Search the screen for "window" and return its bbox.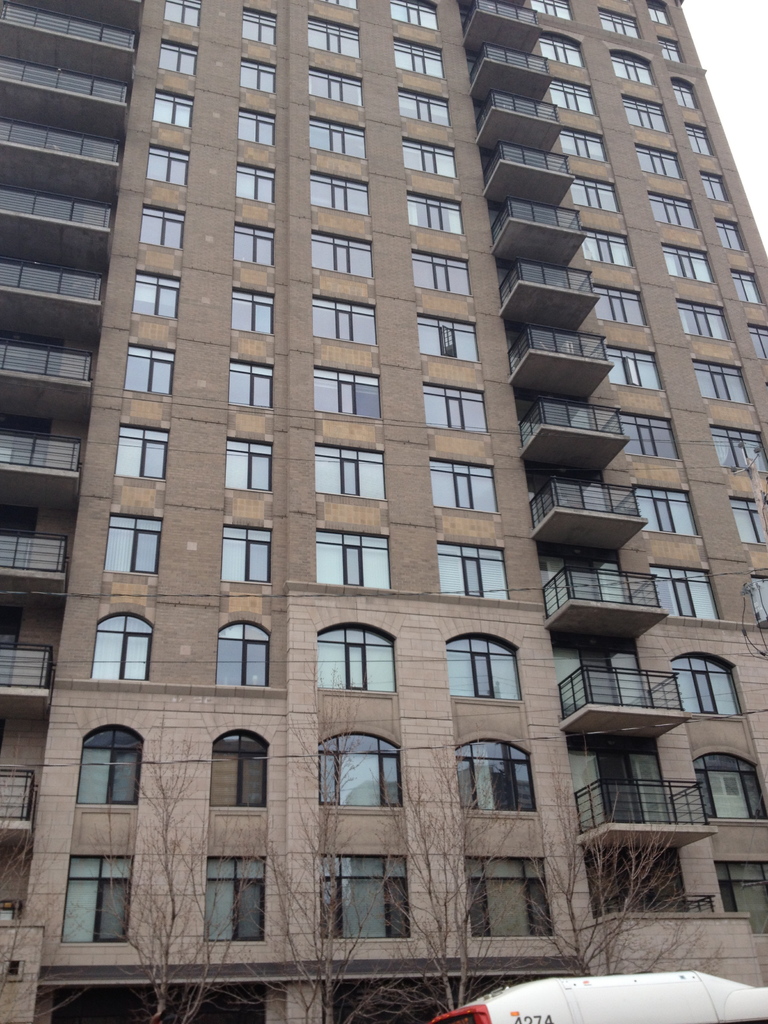
Found: BBox(390, 0, 441, 30).
